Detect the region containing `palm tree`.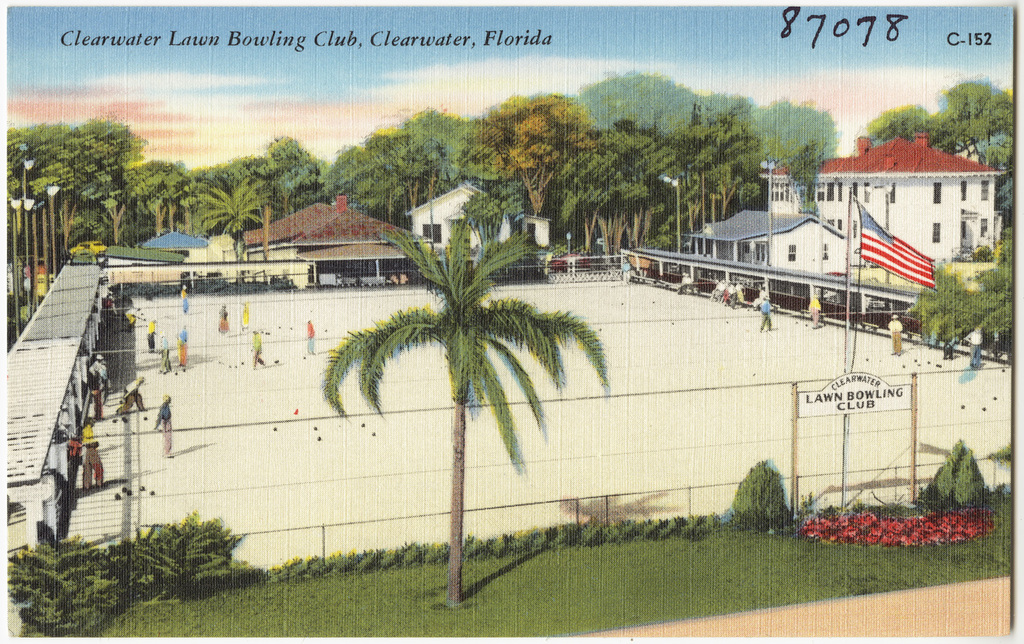
rect(48, 117, 126, 254).
